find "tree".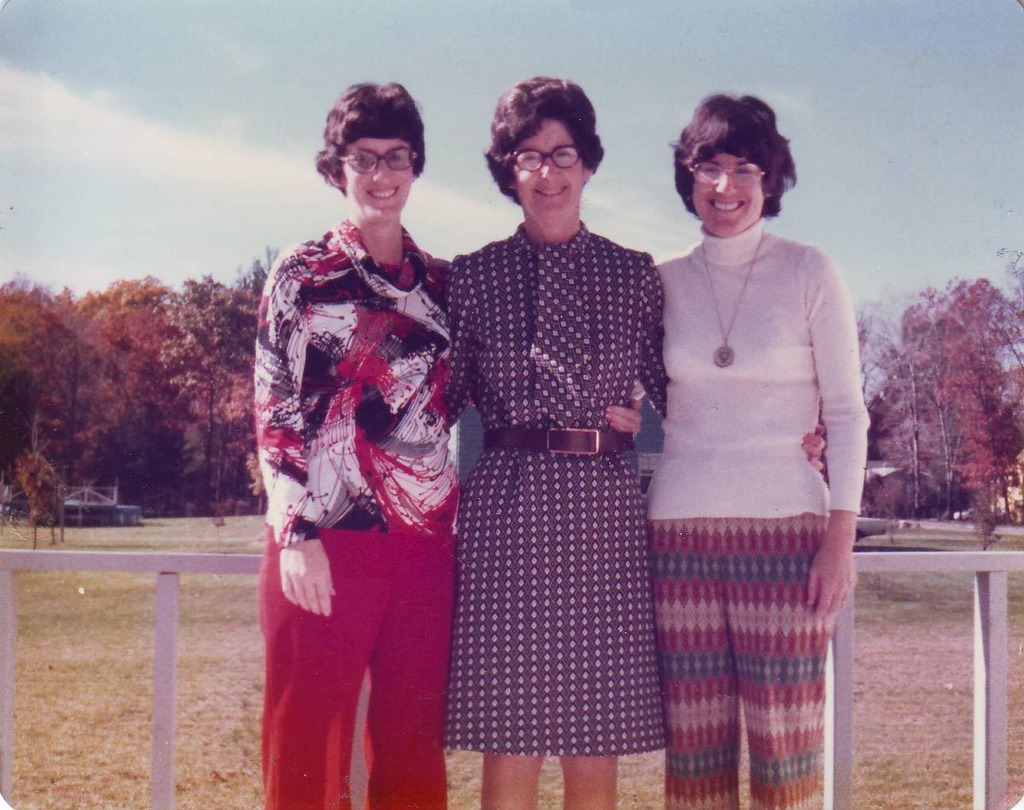
l=160, t=258, r=266, b=513.
